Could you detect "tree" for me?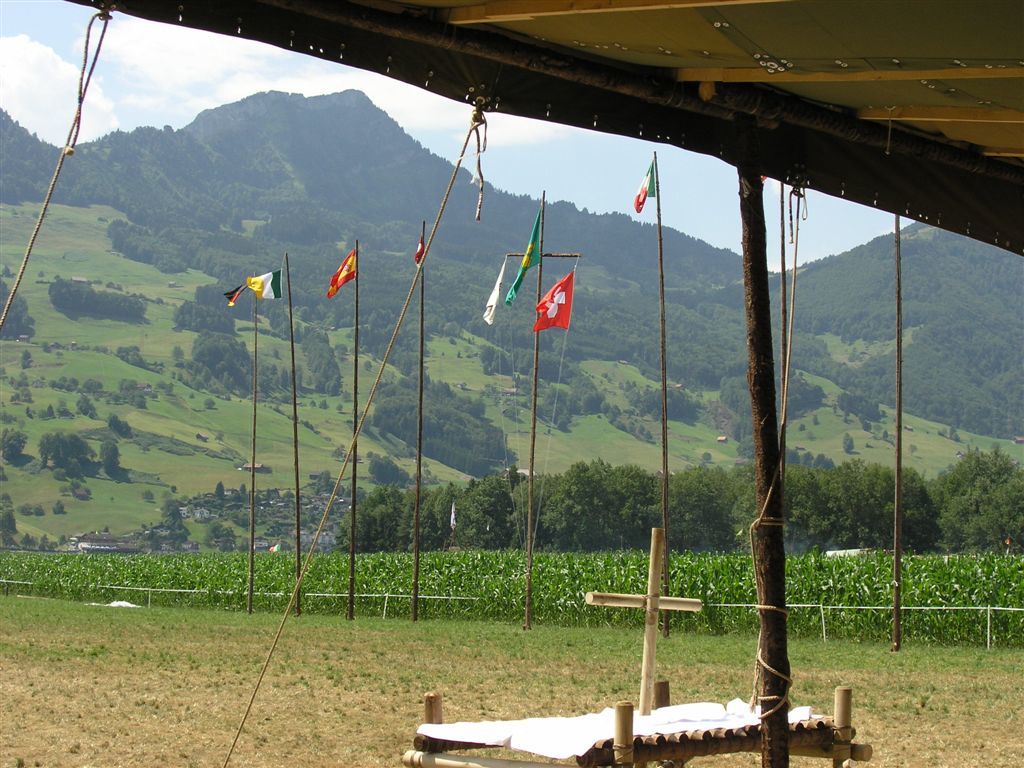
Detection result: (x1=17, y1=351, x2=32, y2=366).
